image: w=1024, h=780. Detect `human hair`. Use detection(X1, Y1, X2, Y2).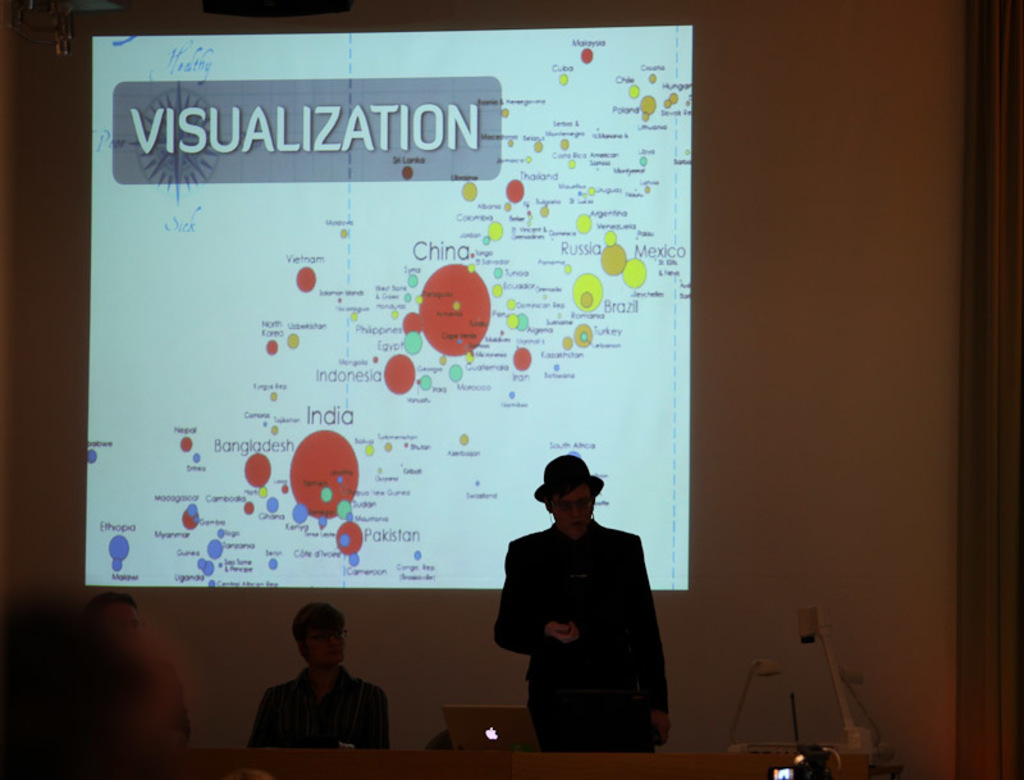
detection(297, 599, 337, 649).
